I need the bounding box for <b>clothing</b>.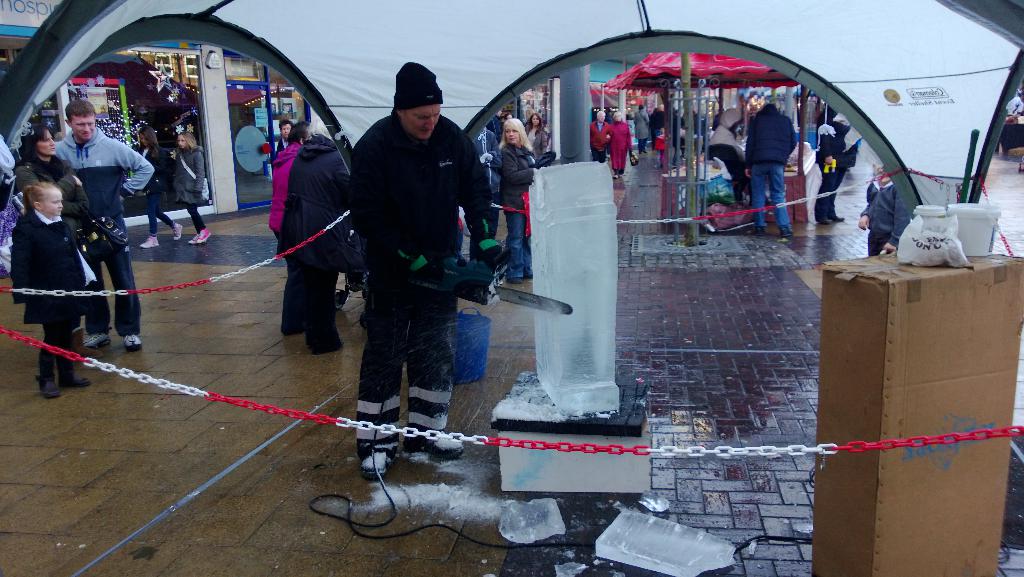
Here it is: {"left": 15, "top": 160, "right": 86, "bottom": 238}.
